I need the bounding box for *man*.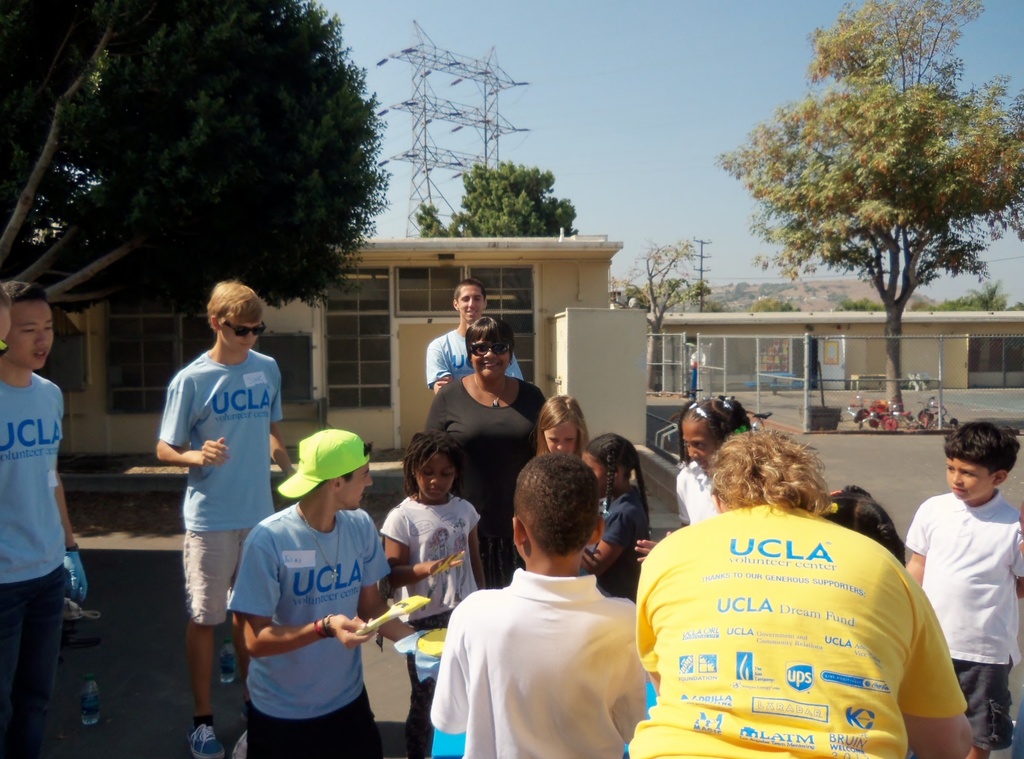
Here it is: pyautogui.locateOnScreen(225, 426, 415, 758).
